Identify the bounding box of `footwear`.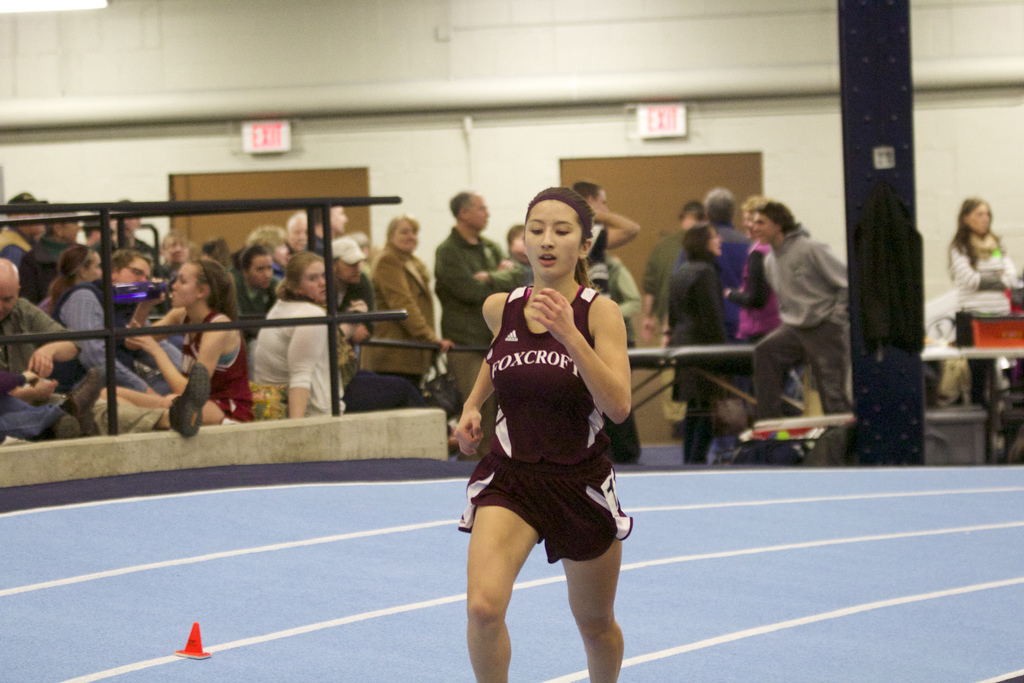
<box>166,362,215,441</box>.
